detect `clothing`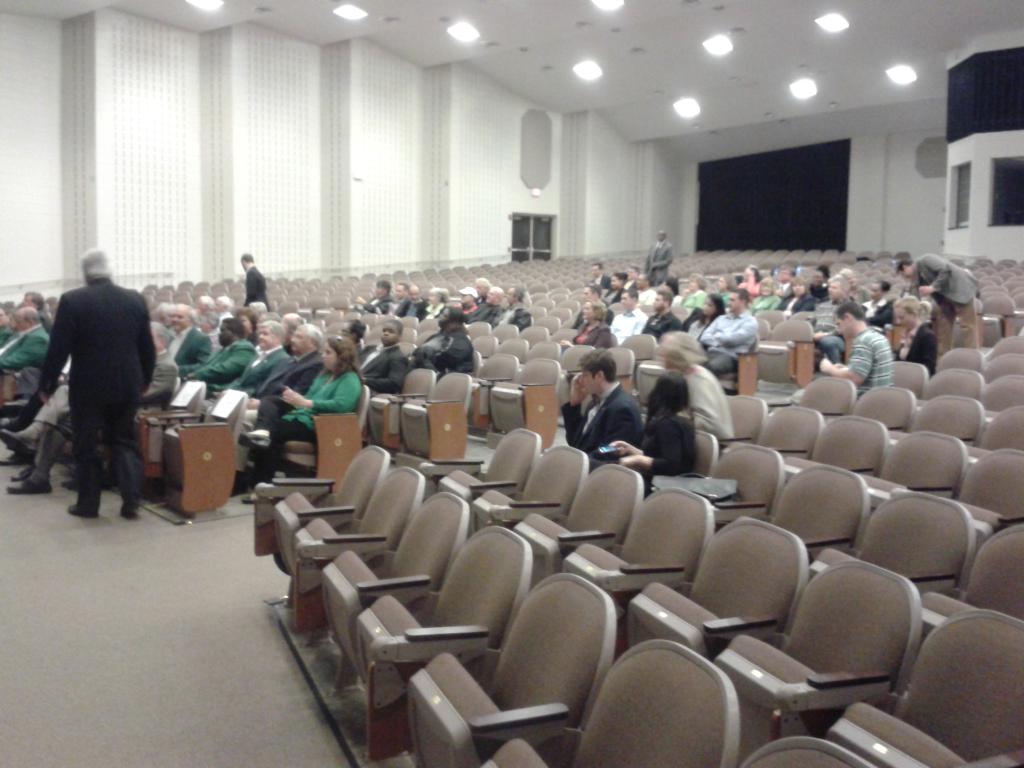
Rect(29, 234, 159, 526)
